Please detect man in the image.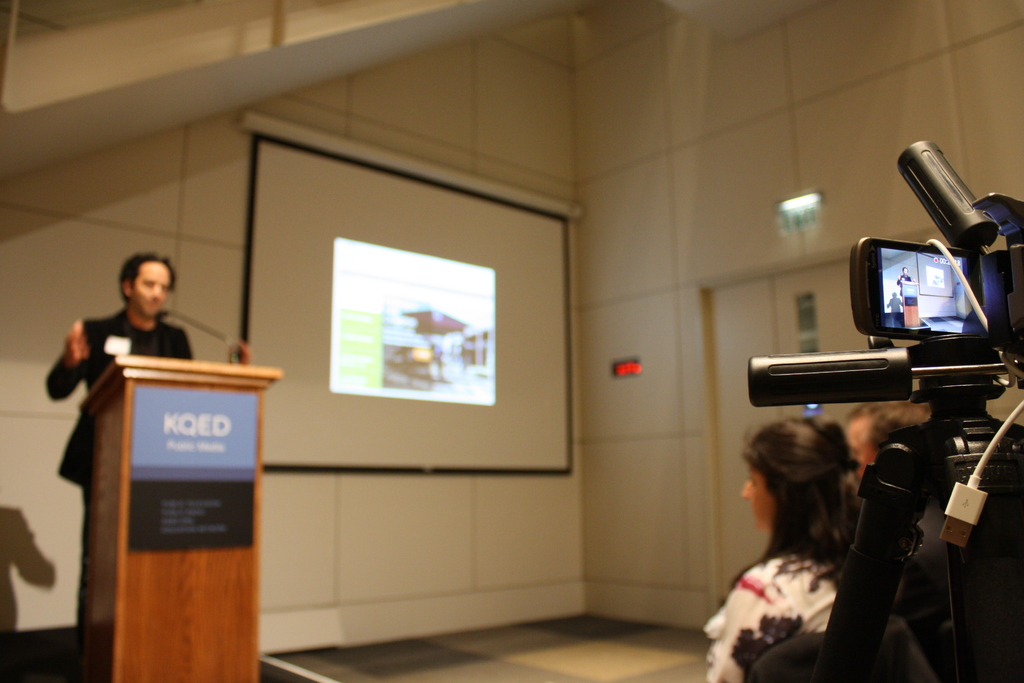
(847, 399, 954, 499).
